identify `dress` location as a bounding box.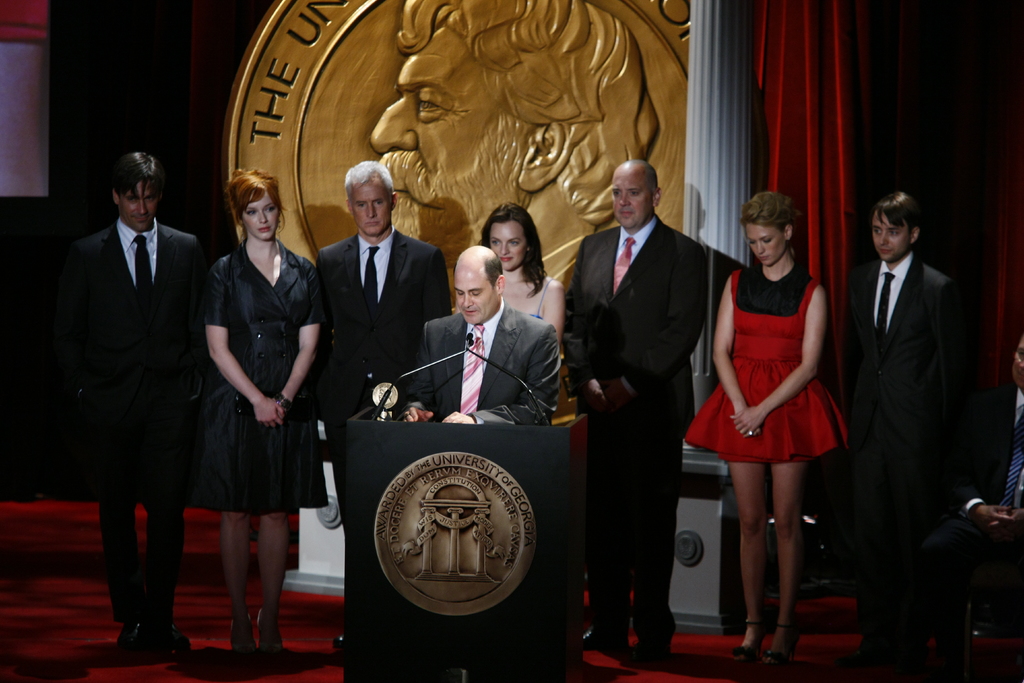
(left=185, top=235, right=329, bottom=518).
